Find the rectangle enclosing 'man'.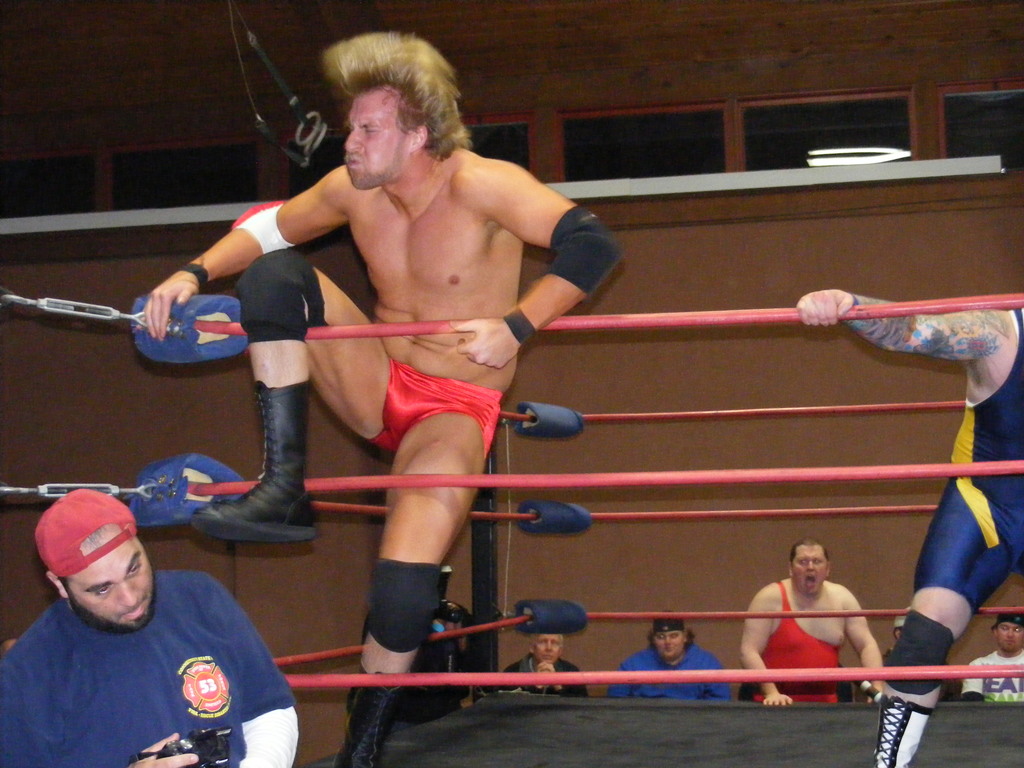
[x1=143, y1=28, x2=627, y2=767].
